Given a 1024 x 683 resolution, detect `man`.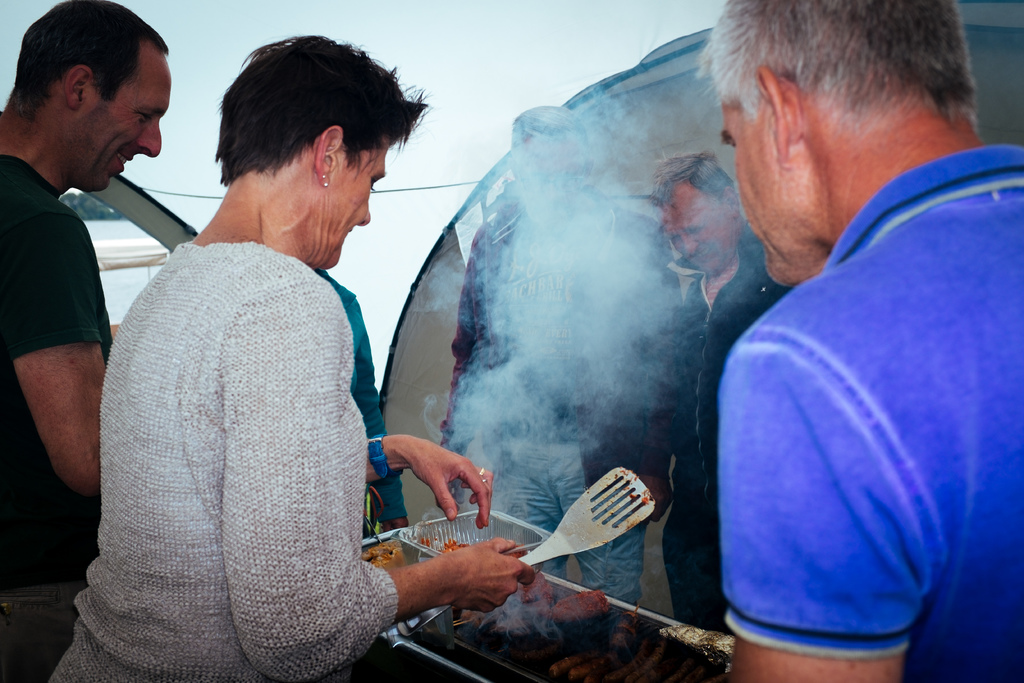
BBox(0, 0, 175, 682).
